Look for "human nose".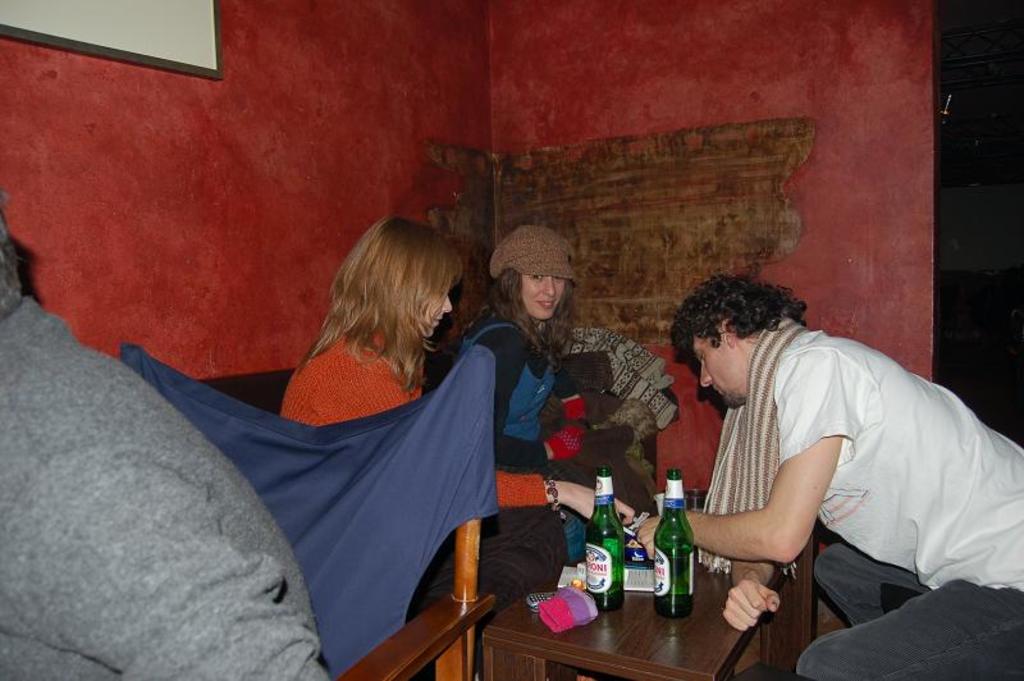
Found: <box>438,293,451,315</box>.
